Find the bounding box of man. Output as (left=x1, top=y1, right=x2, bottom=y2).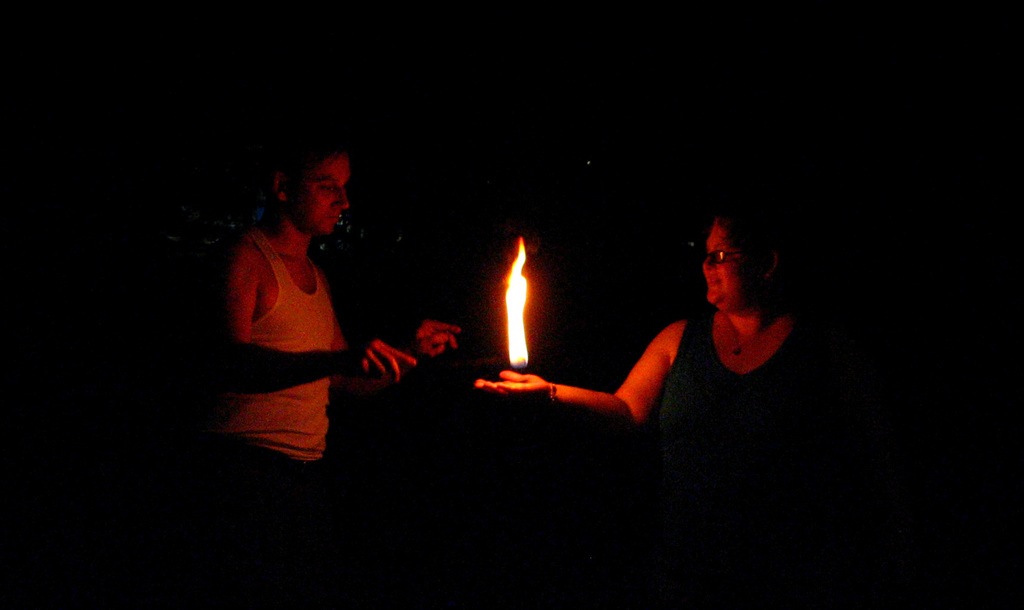
(left=184, top=147, right=428, bottom=465).
